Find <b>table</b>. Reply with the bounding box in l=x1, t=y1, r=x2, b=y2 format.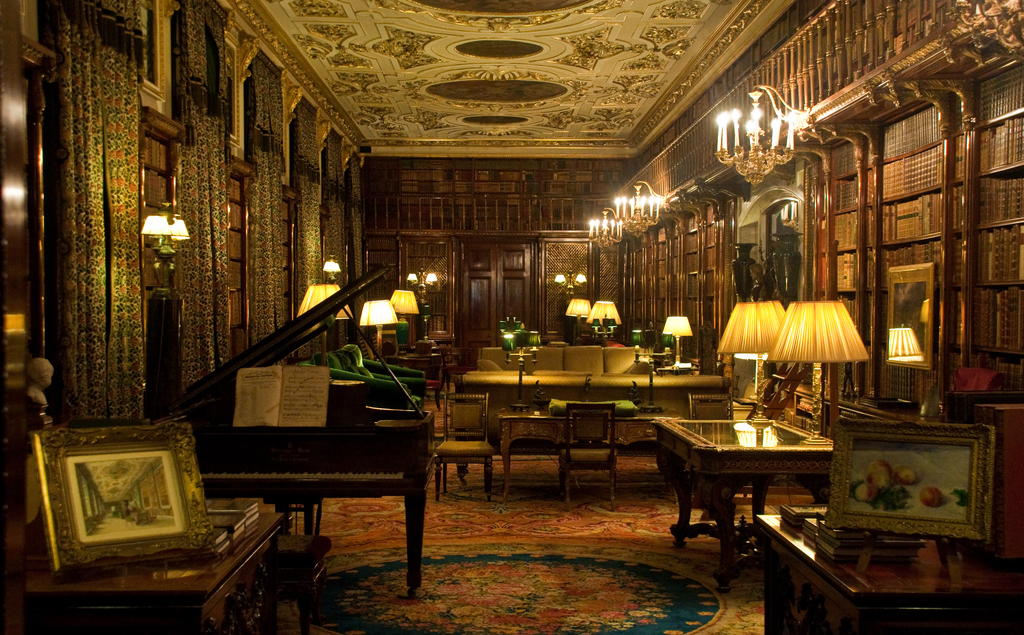
l=501, t=411, r=684, b=505.
